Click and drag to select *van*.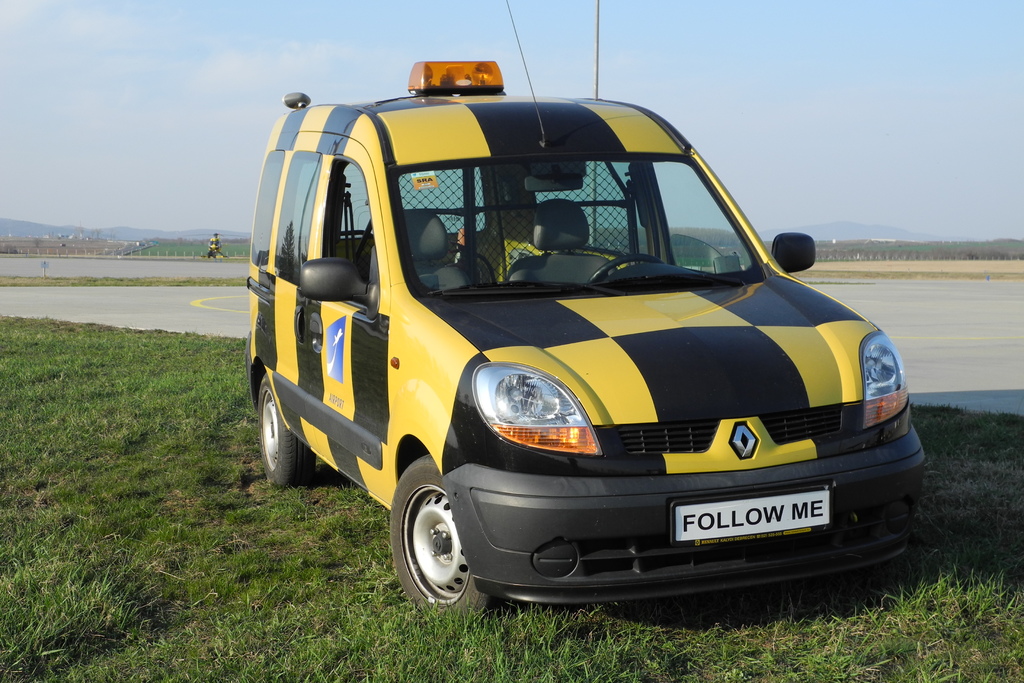
Selection: 241:0:932:620.
